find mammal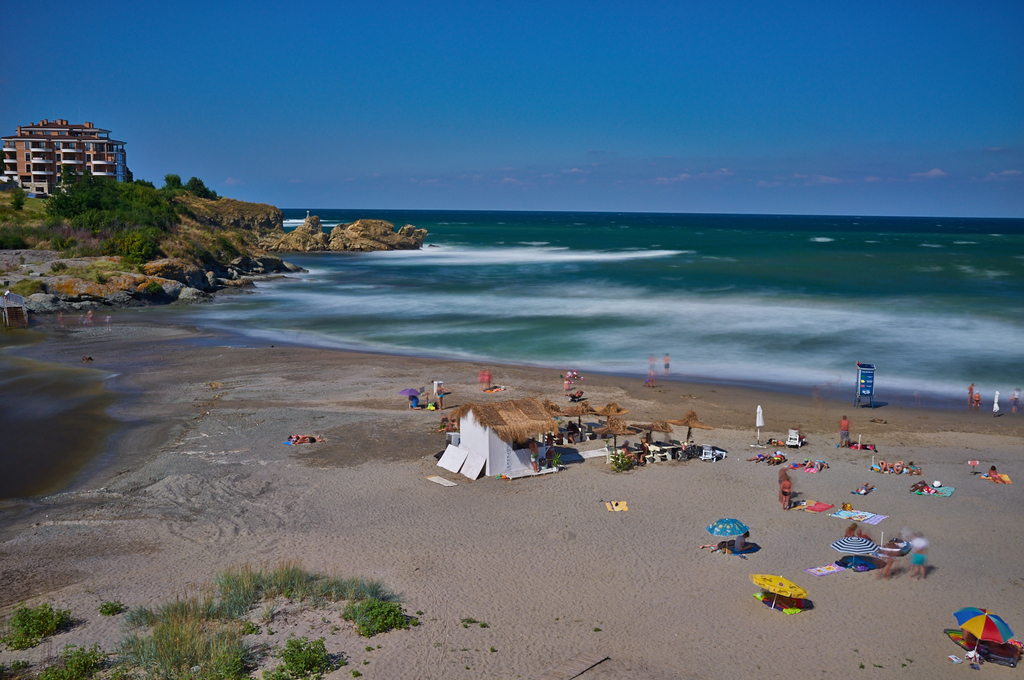
rect(732, 530, 753, 551)
